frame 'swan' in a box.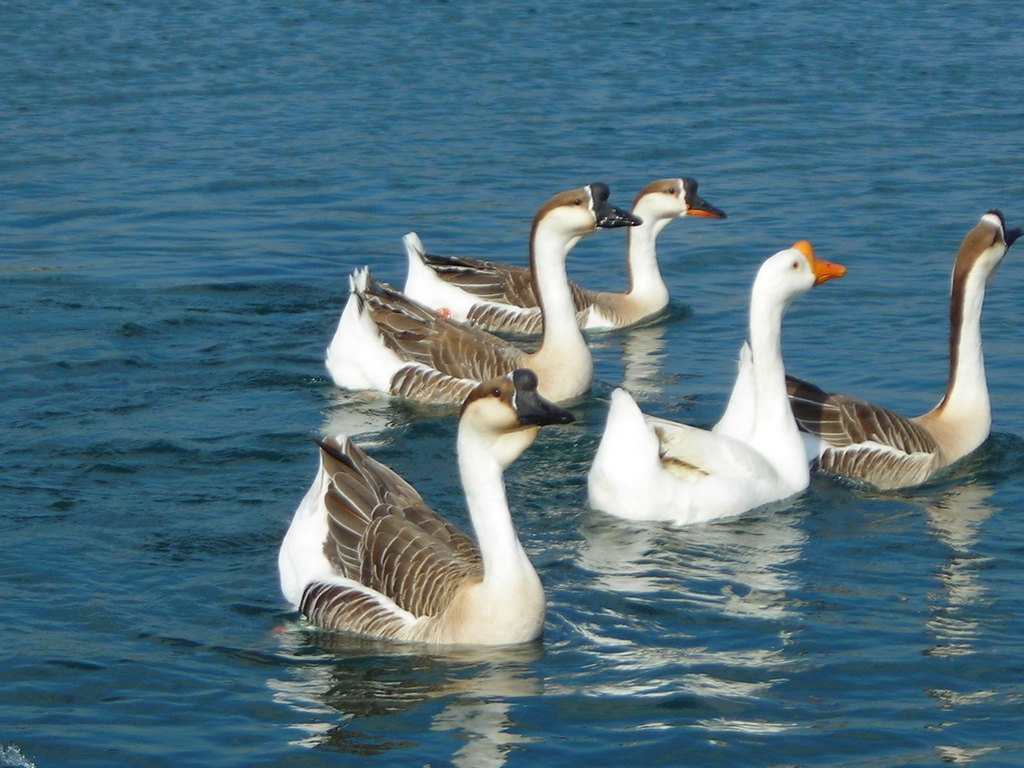
box=[784, 204, 1023, 492].
